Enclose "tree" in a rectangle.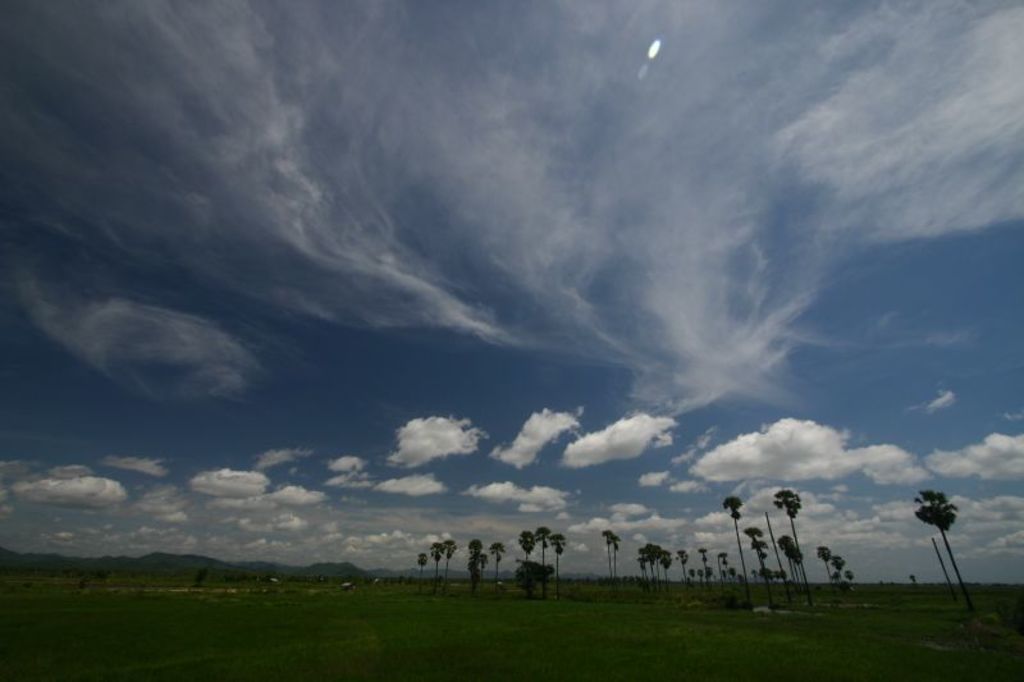
l=415, t=553, r=426, b=592.
